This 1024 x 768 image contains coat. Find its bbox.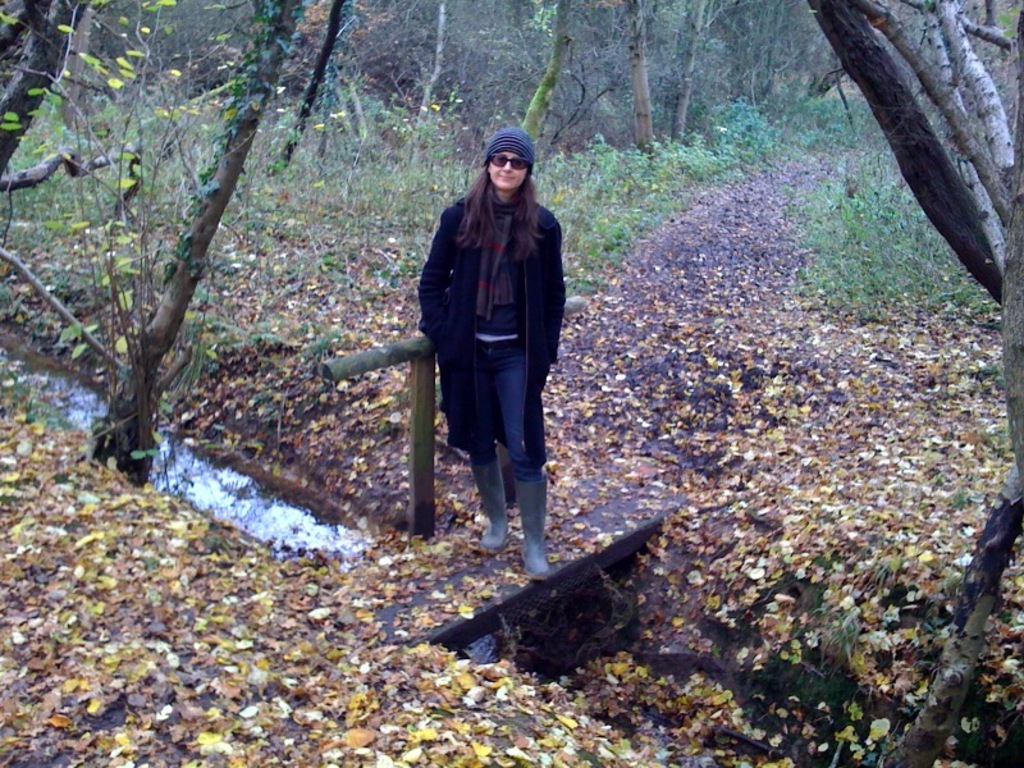
(x1=412, y1=146, x2=563, y2=477).
